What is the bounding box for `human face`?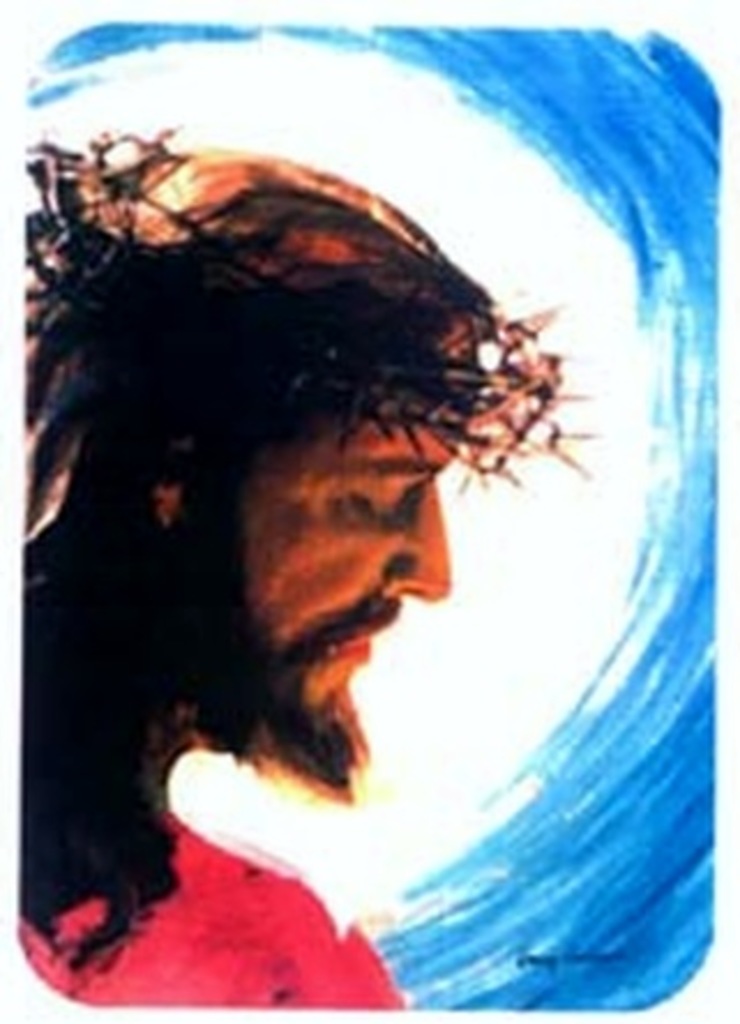
224/422/456/803.
